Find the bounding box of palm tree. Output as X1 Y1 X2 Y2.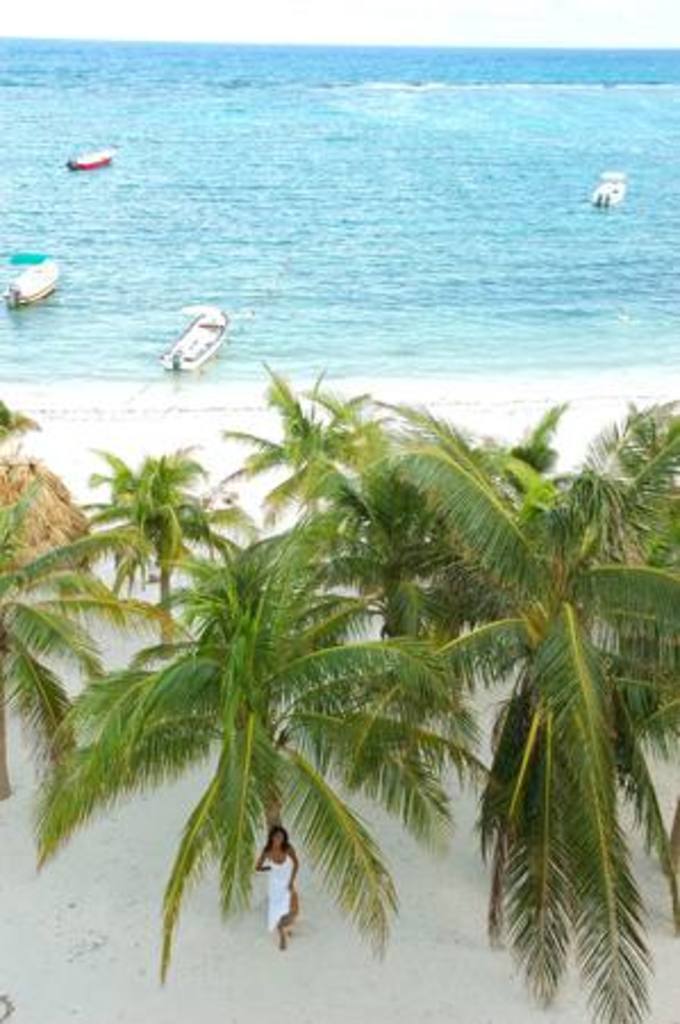
316 505 550 771.
